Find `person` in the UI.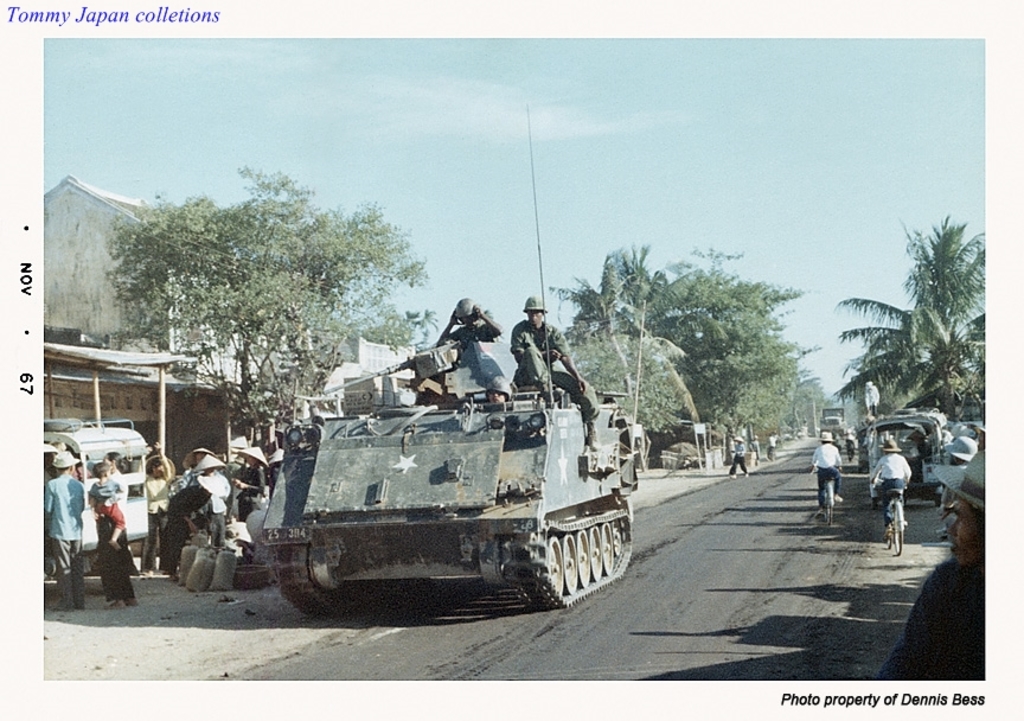
UI element at (x1=879, y1=447, x2=992, y2=690).
